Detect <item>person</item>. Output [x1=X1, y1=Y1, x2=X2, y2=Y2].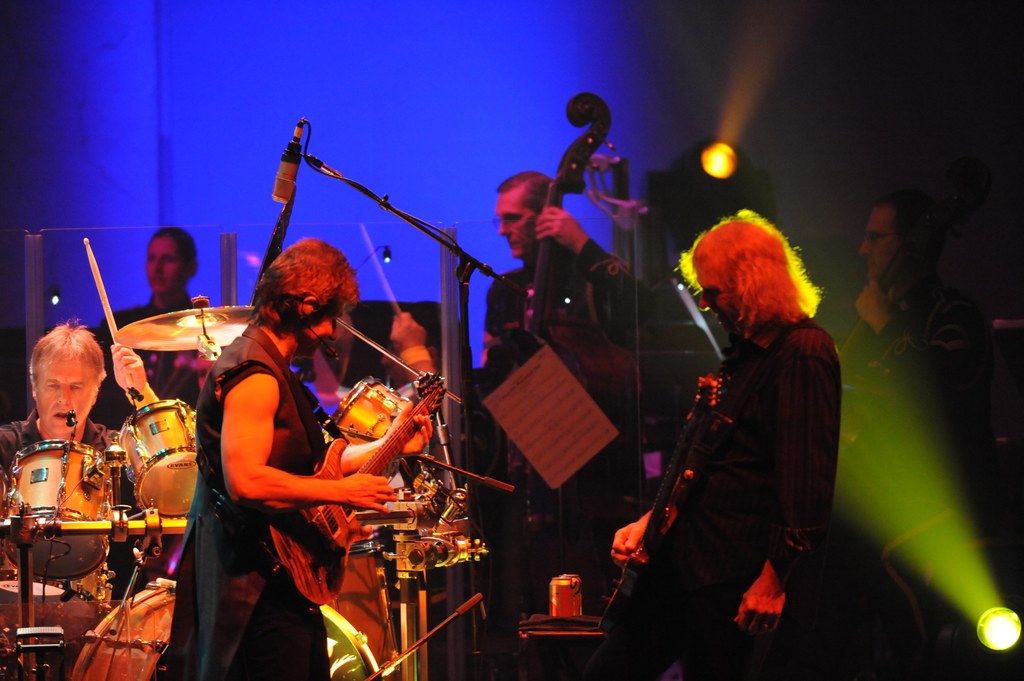
[x1=154, y1=233, x2=444, y2=680].
